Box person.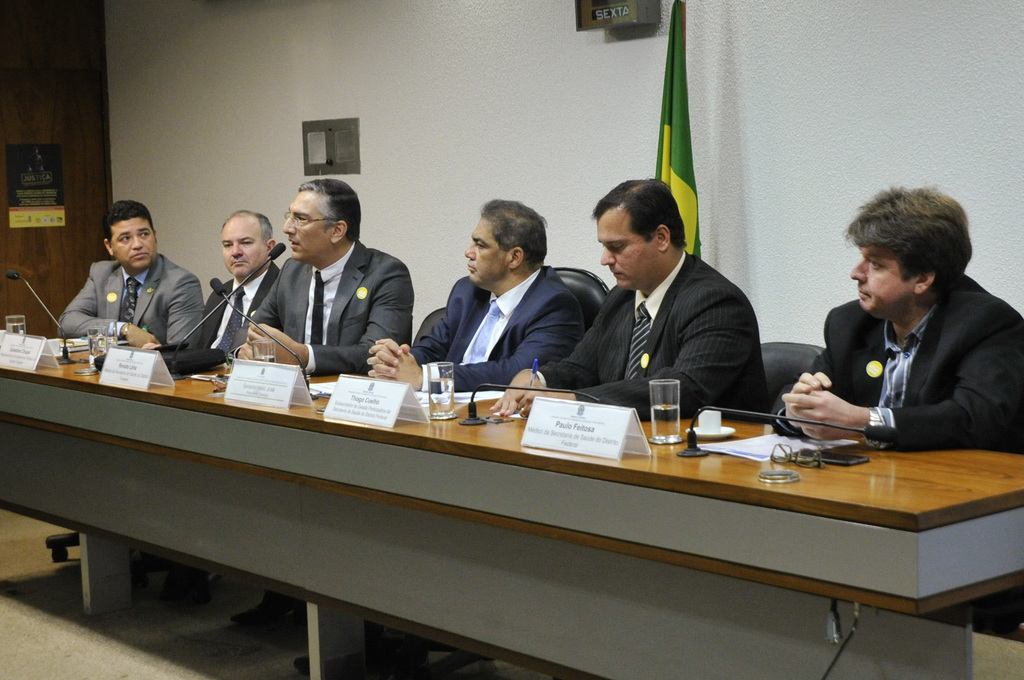
bbox=[54, 176, 1023, 679].
